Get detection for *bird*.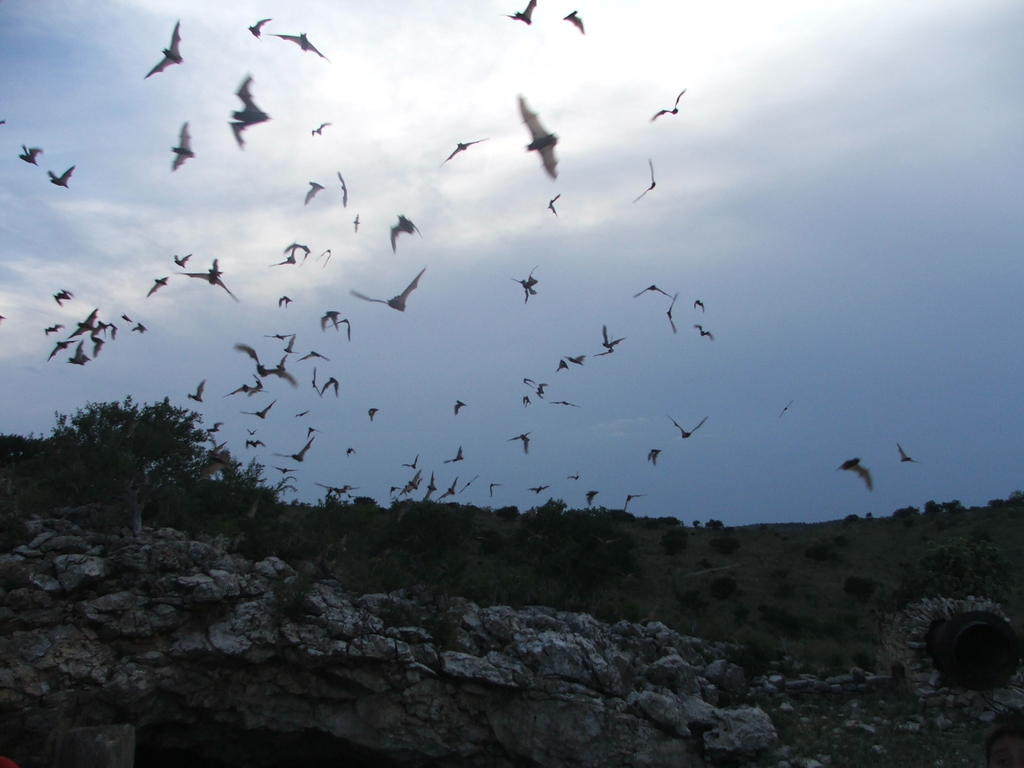
Detection: rect(601, 325, 626, 349).
